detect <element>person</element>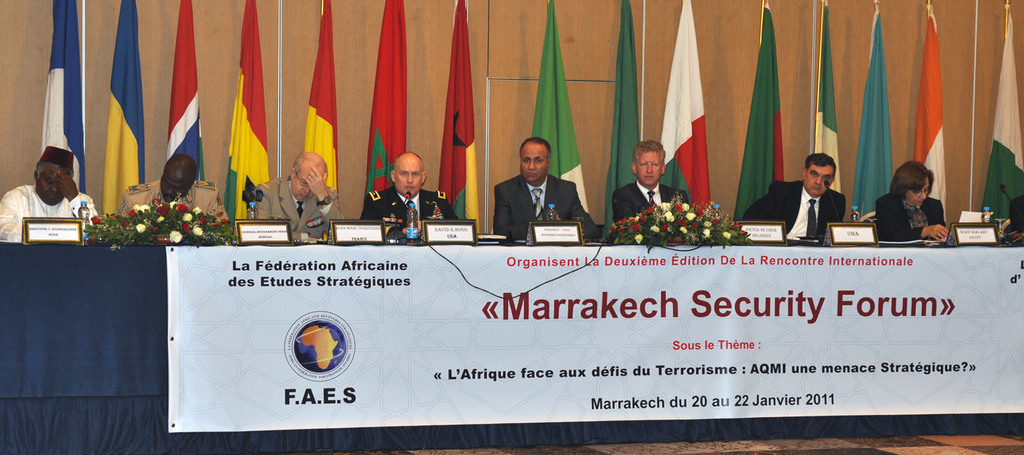
rect(358, 153, 457, 239)
